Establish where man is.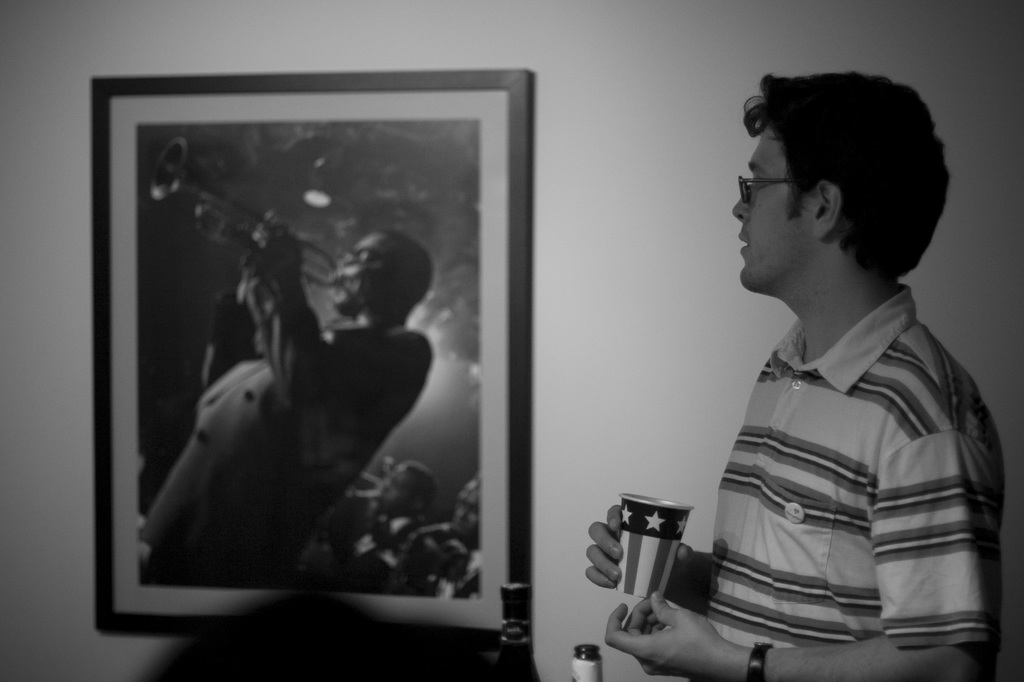
Established at BBox(139, 224, 438, 595).
